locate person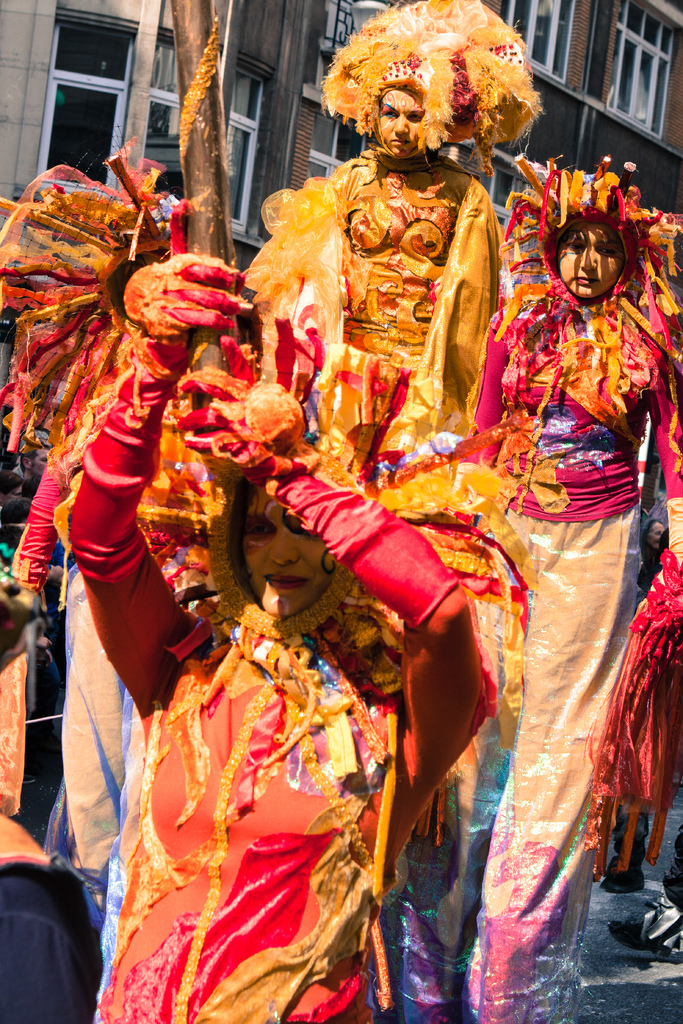
235/1/495/496
